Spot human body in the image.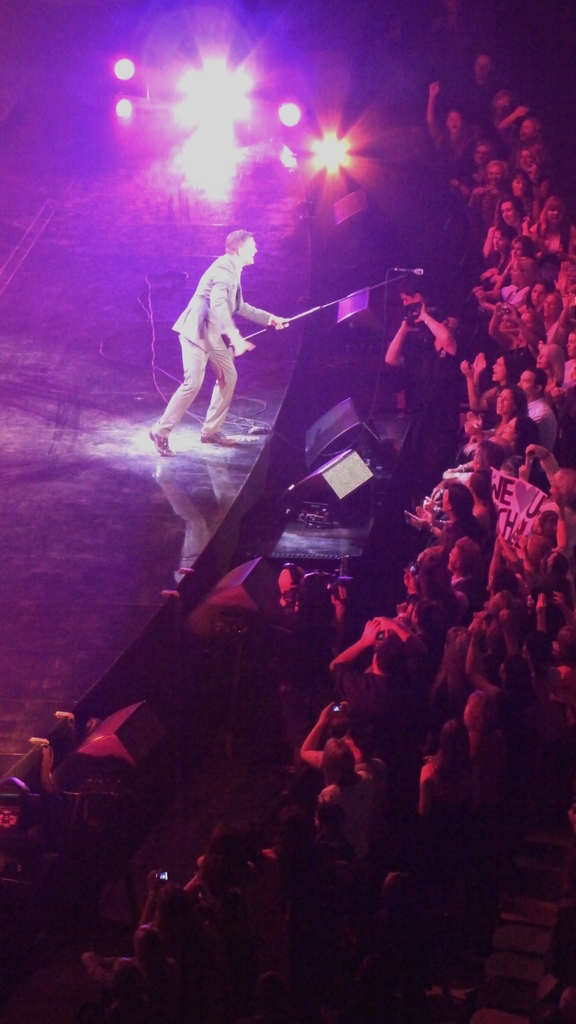
human body found at 183/148/575/940.
